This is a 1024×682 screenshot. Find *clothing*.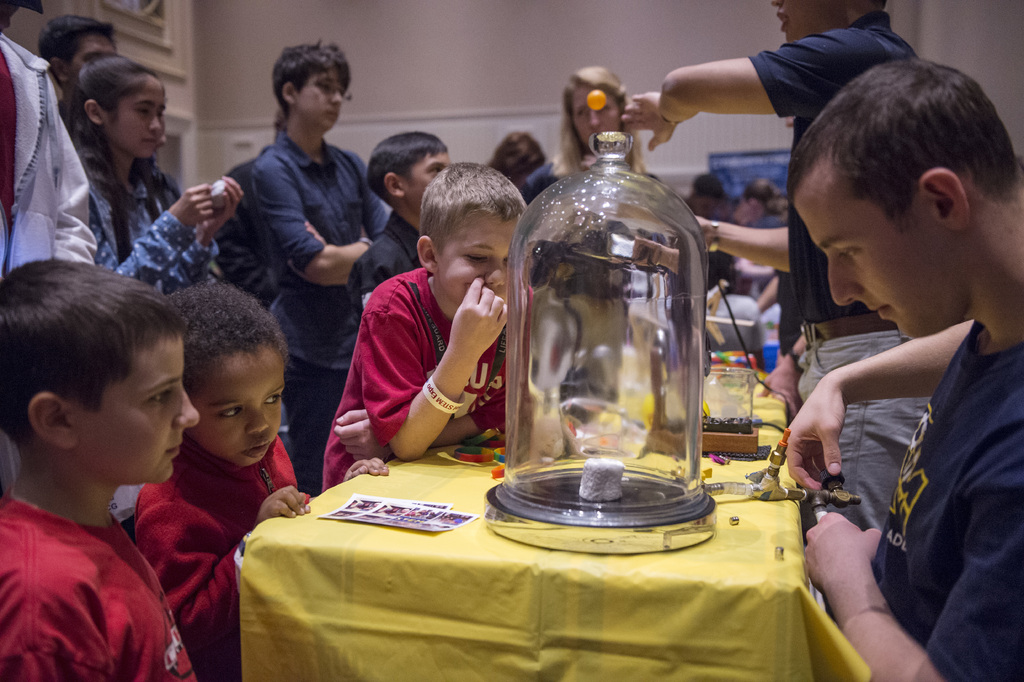
Bounding box: 199 149 285 315.
